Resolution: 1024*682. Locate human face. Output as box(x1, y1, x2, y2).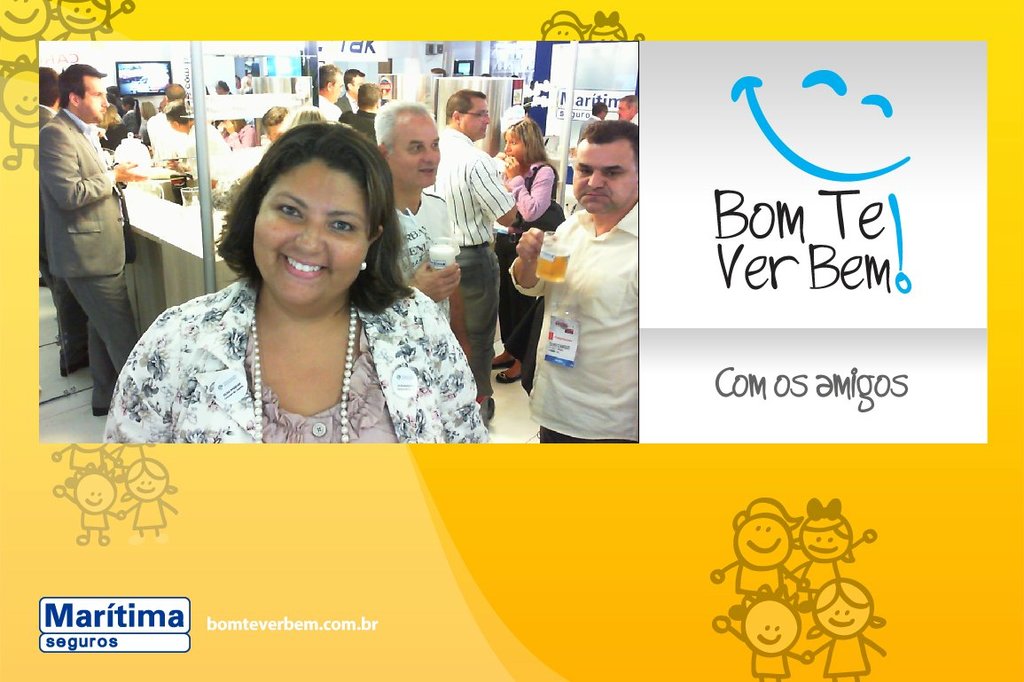
box(326, 72, 340, 98).
